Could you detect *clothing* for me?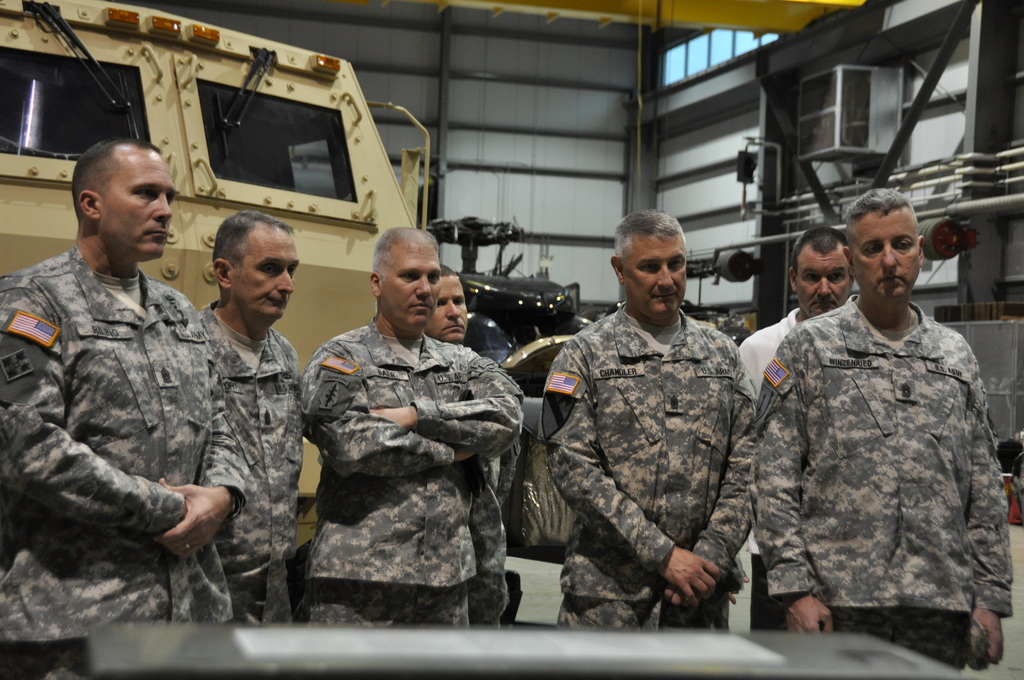
Detection result: 198,309,301,619.
